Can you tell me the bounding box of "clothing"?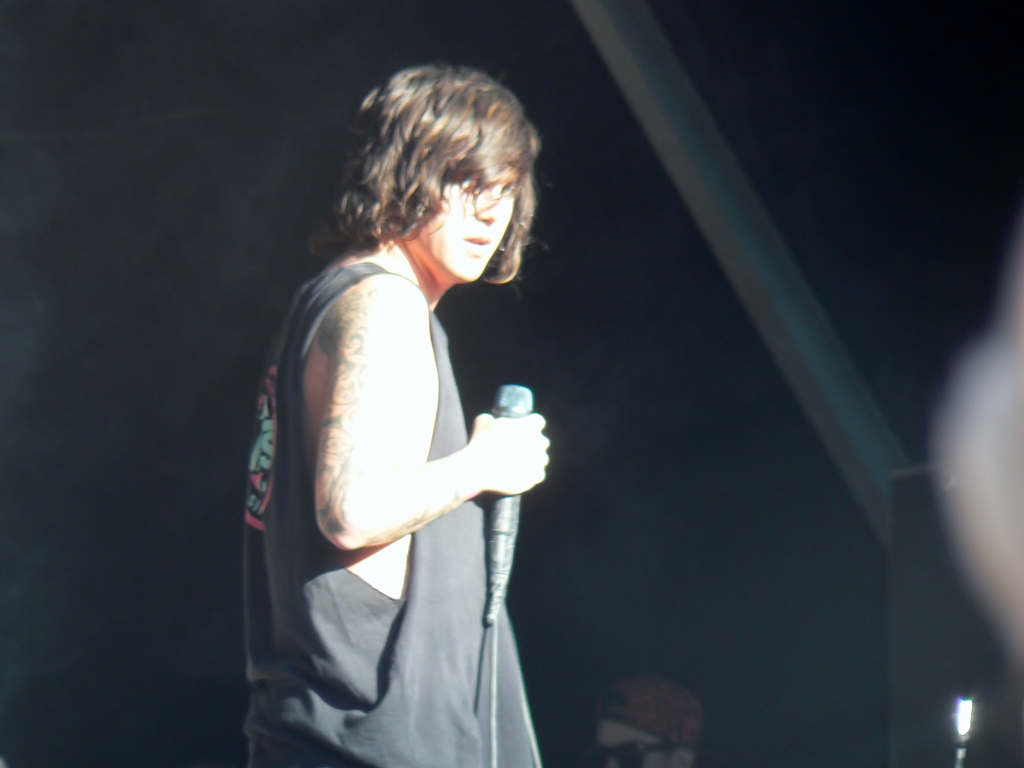
detection(267, 154, 563, 751).
